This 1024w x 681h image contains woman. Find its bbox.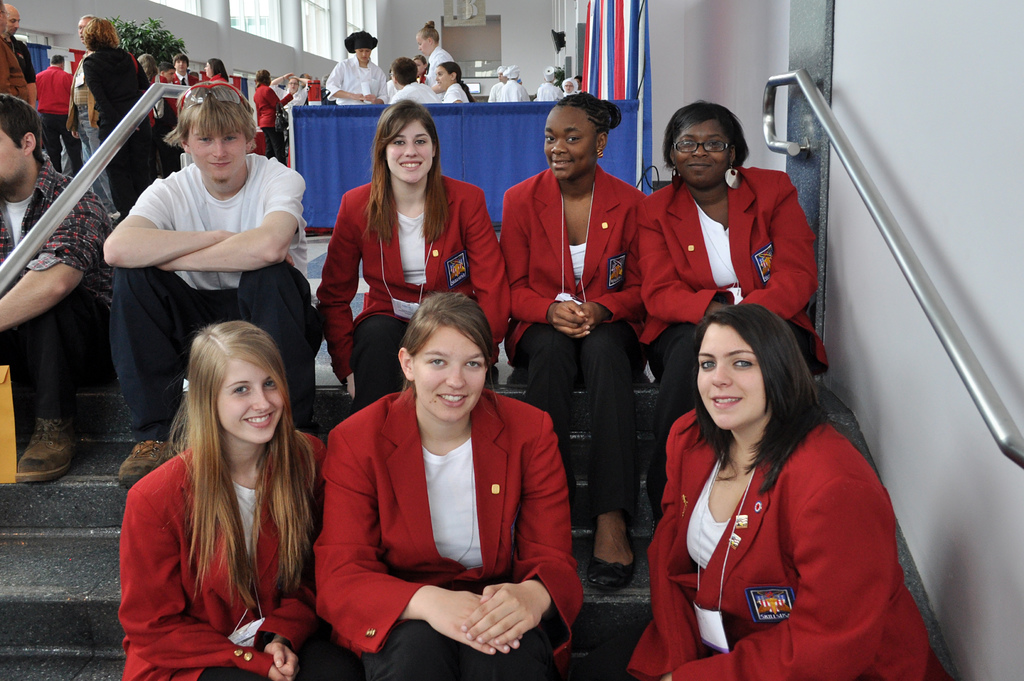
x1=416 y1=20 x2=454 y2=100.
